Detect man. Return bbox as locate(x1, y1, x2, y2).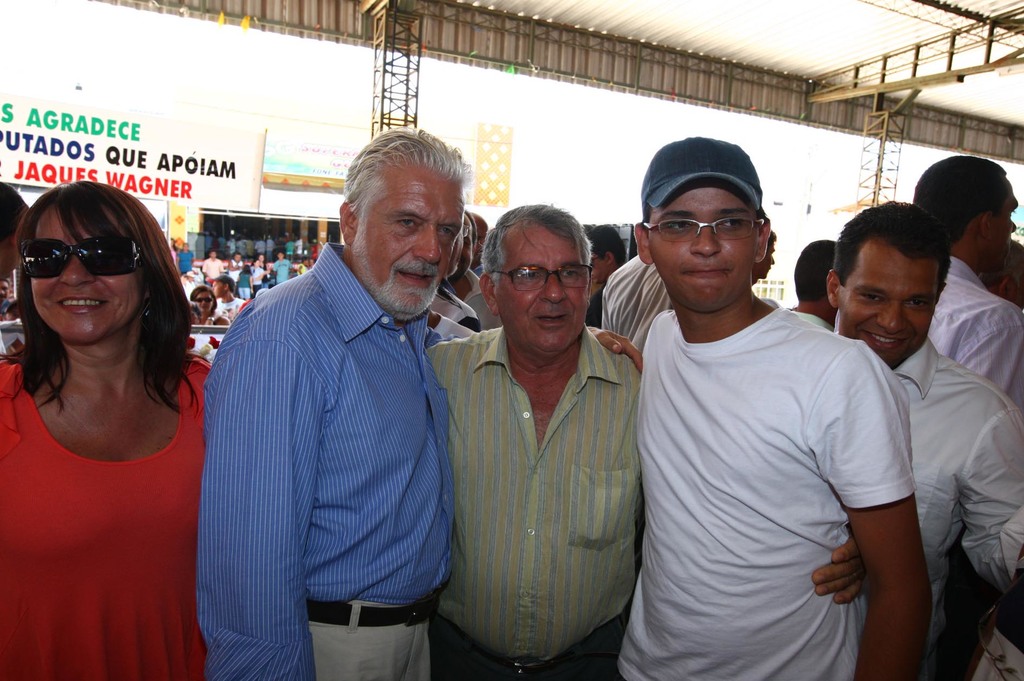
locate(195, 124, 643, 680).
